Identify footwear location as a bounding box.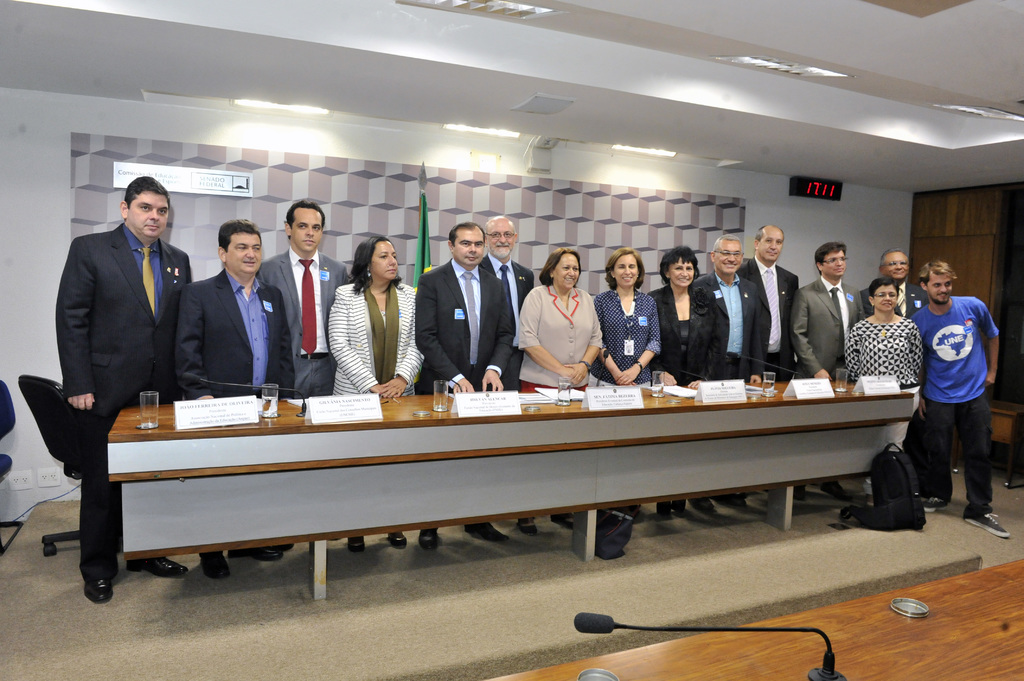
box(520, 518, 540, 534).
